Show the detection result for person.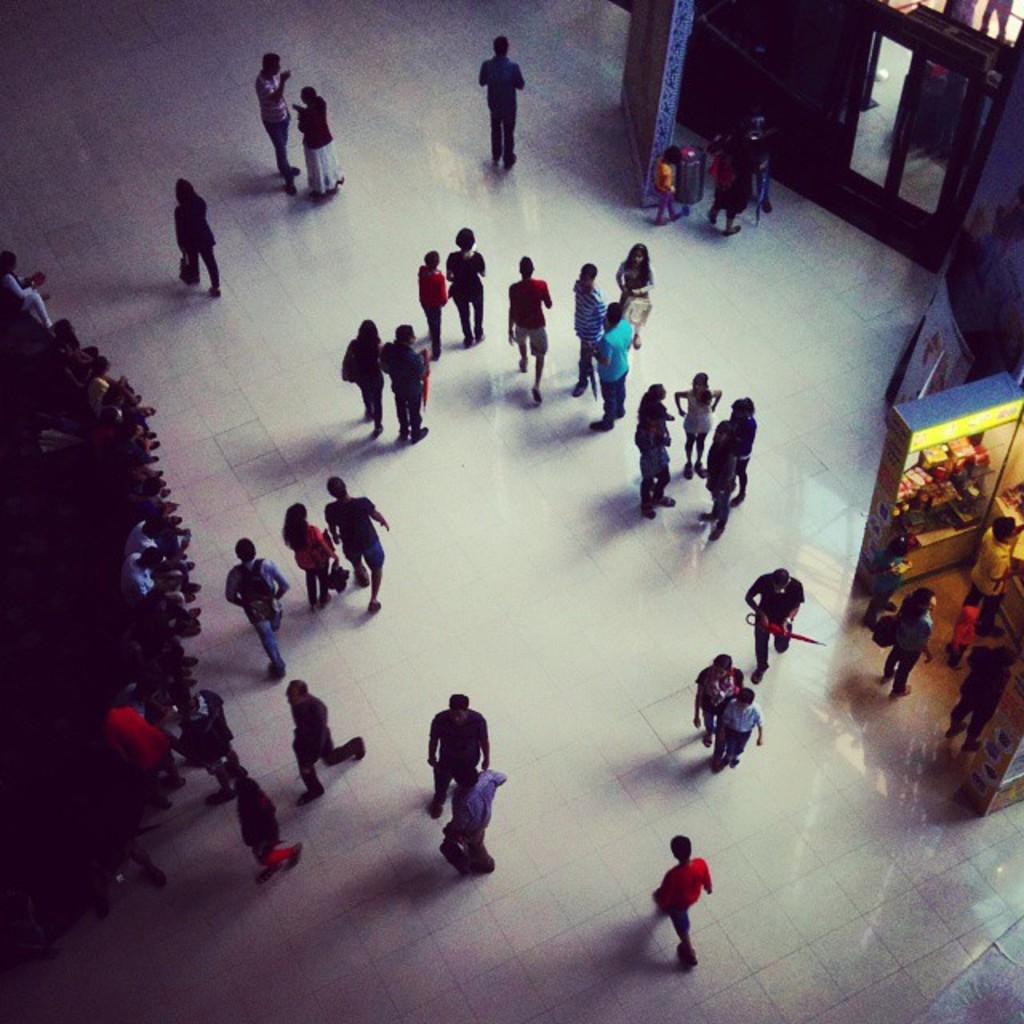
325:470:392:613.
